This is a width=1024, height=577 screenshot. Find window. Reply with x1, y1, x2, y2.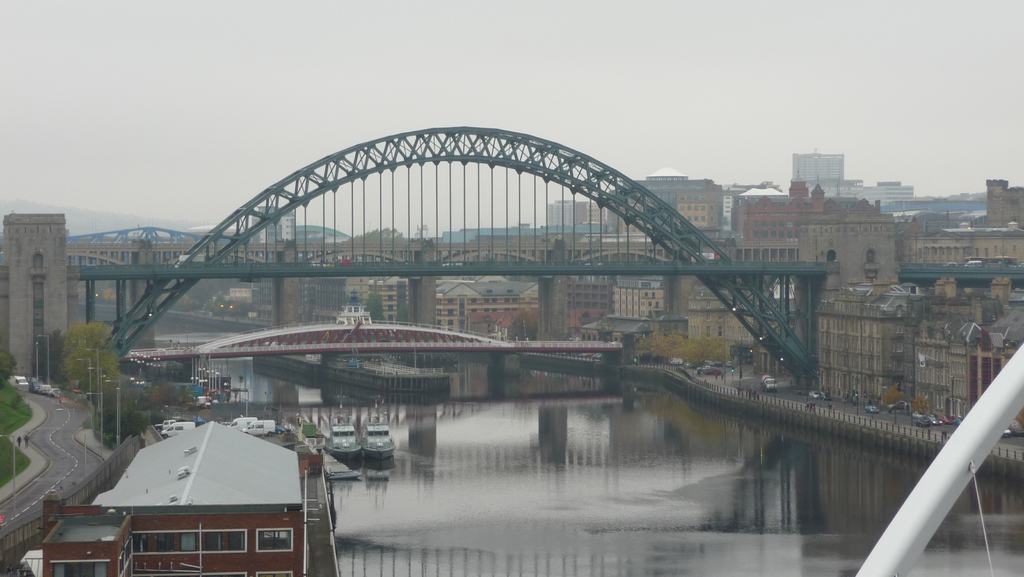
686, 214, 691, 222.
